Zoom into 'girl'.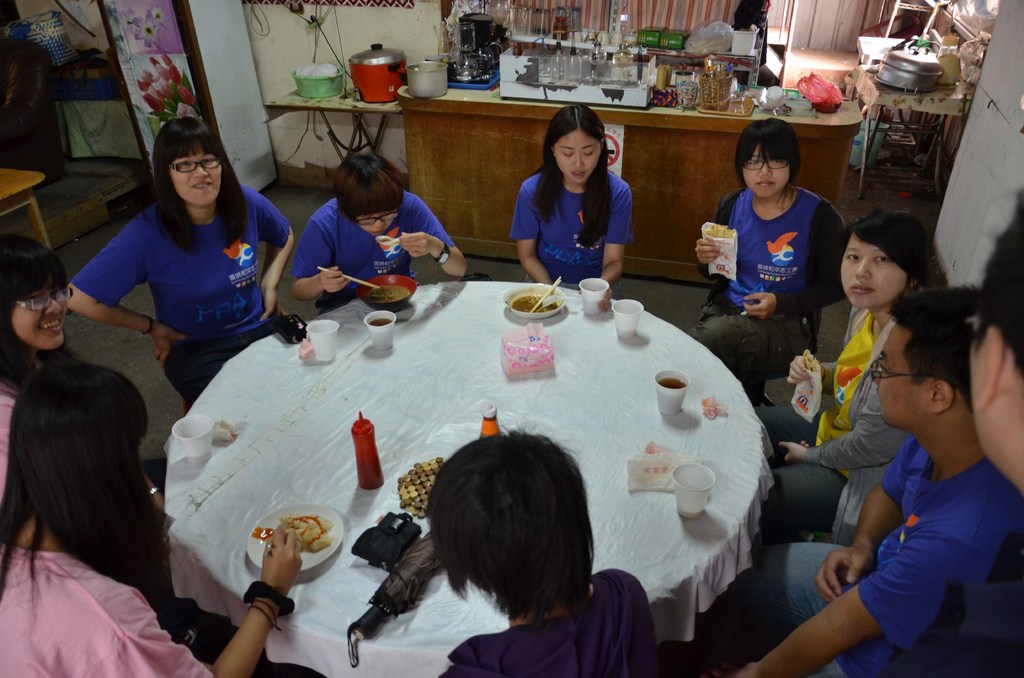
Zoom target: bbox=[0, 237, 170, 508].
